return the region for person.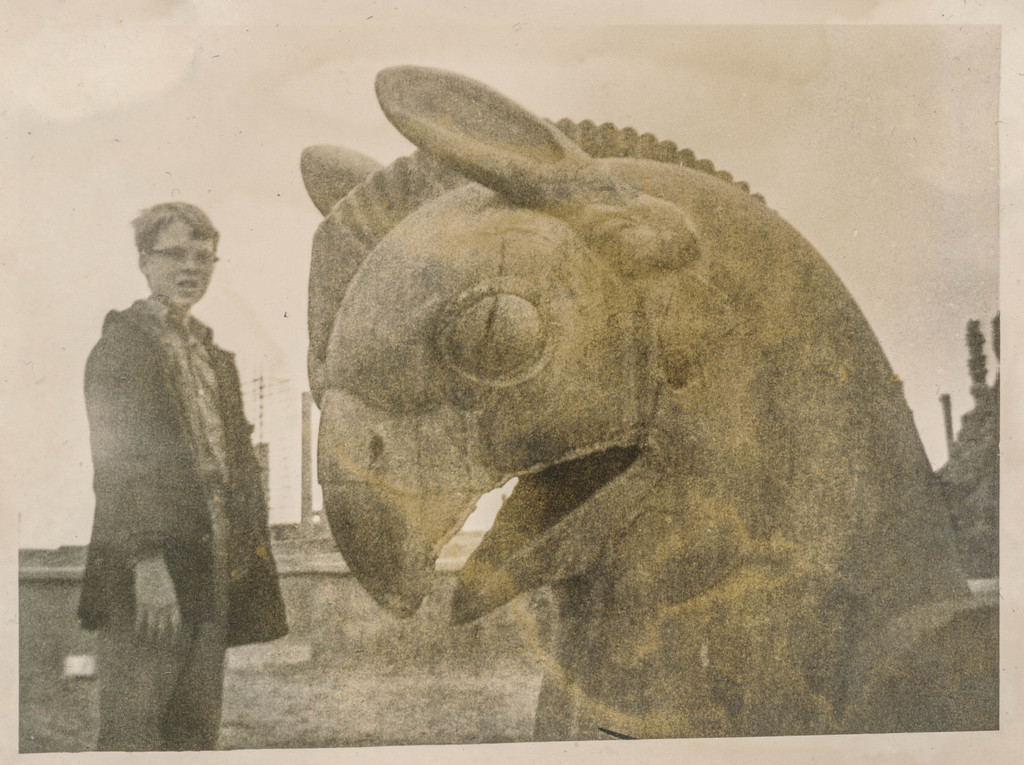
box=[72, 199, 289, 753].
